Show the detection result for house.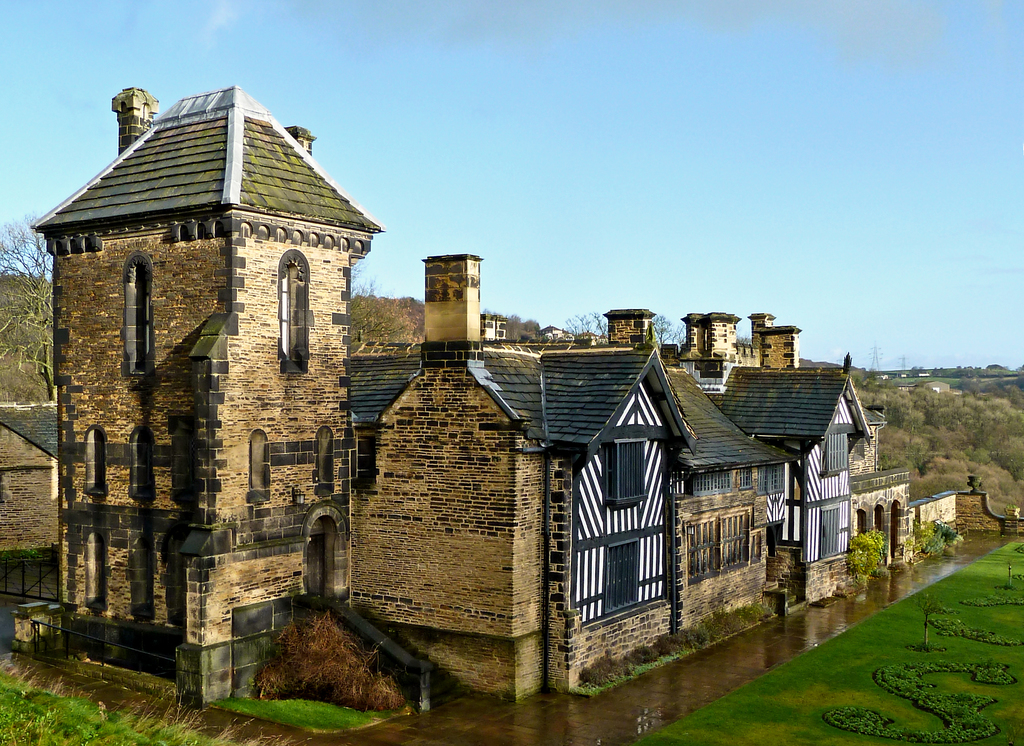
crop(0, 81, 908, 710).
